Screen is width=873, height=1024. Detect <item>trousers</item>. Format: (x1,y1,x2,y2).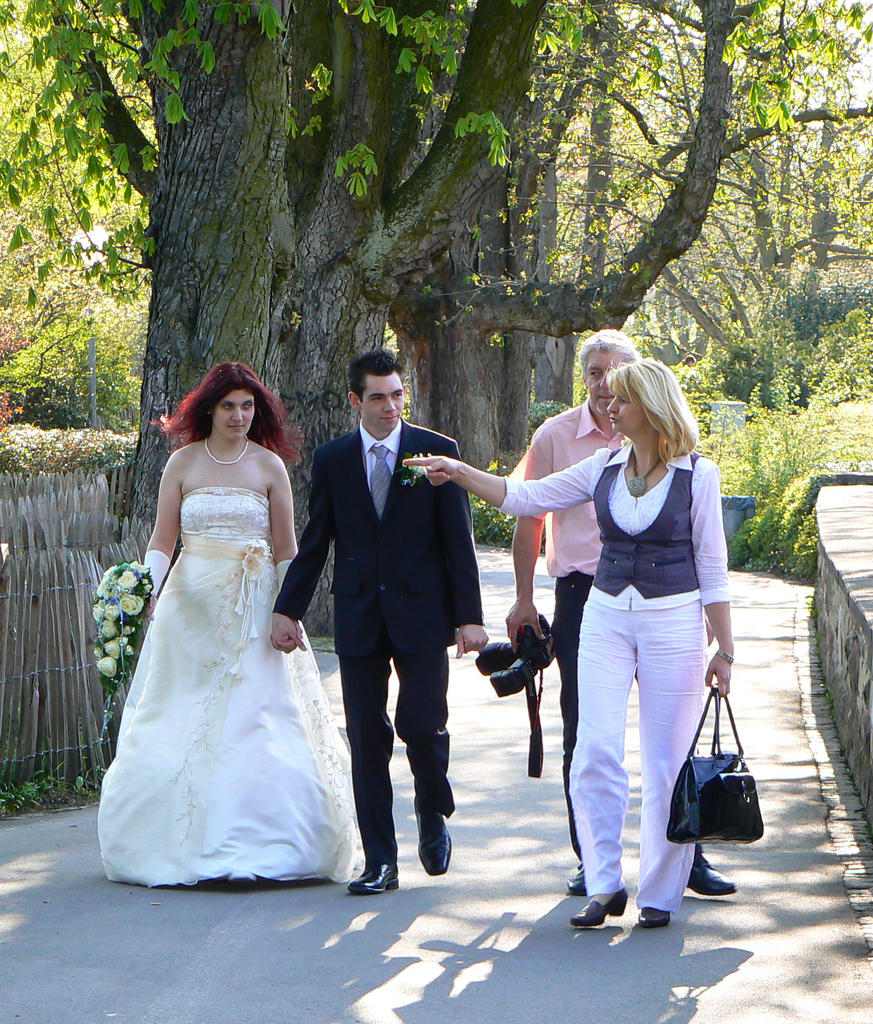
(550,567,707,860).
